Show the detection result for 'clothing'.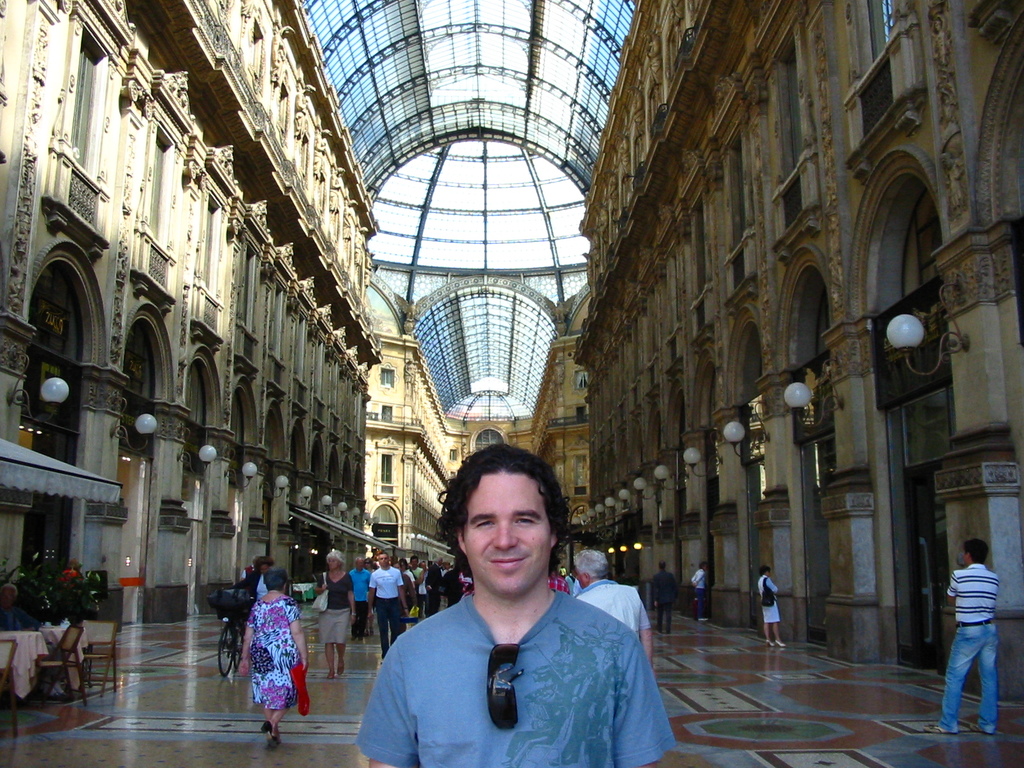
pyautogui.locateOnScreen(0, 607, 42, 629).
